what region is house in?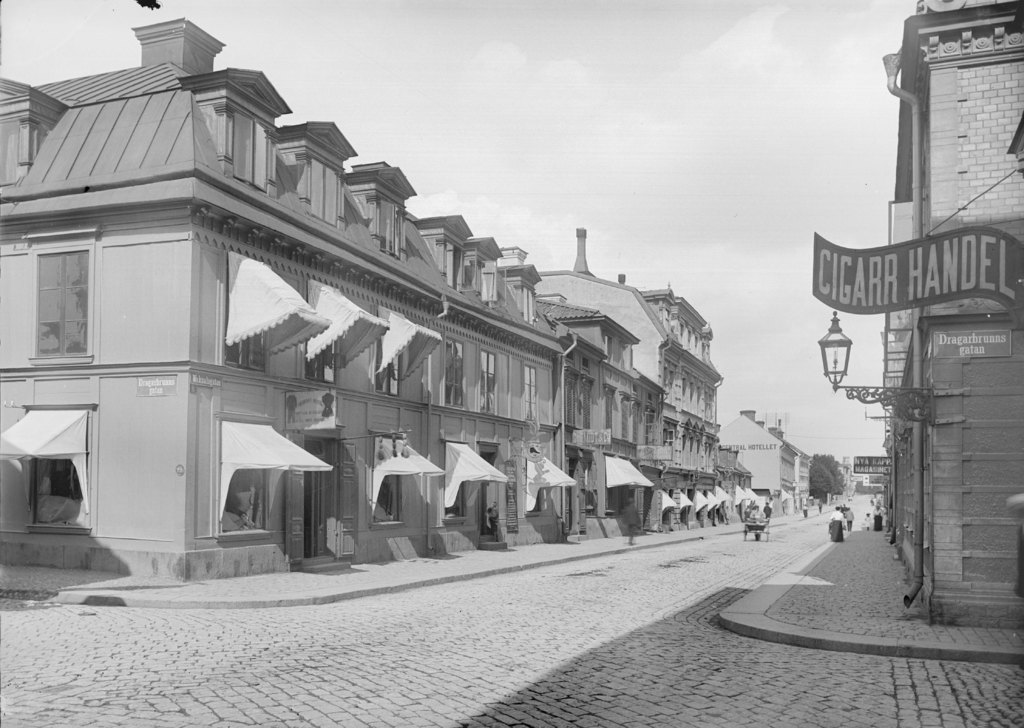
pyautogui.locateOnScreen(715, 403, 828, 516).
